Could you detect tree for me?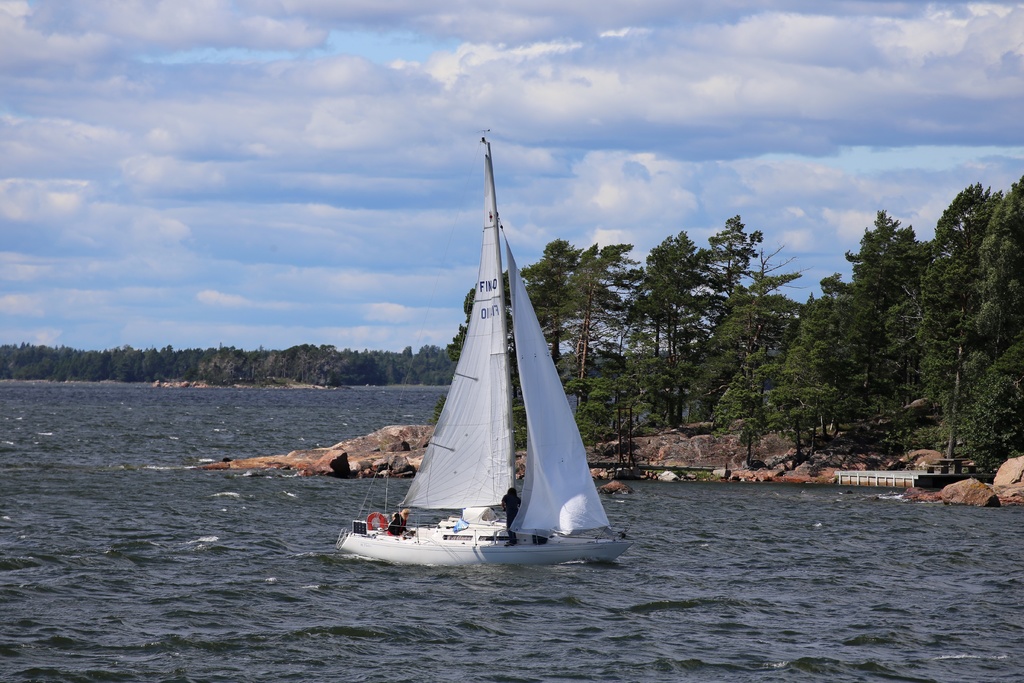
Detection result: {"x1": 514, "y1": 236, "x2": 650, "y2": 431}.
